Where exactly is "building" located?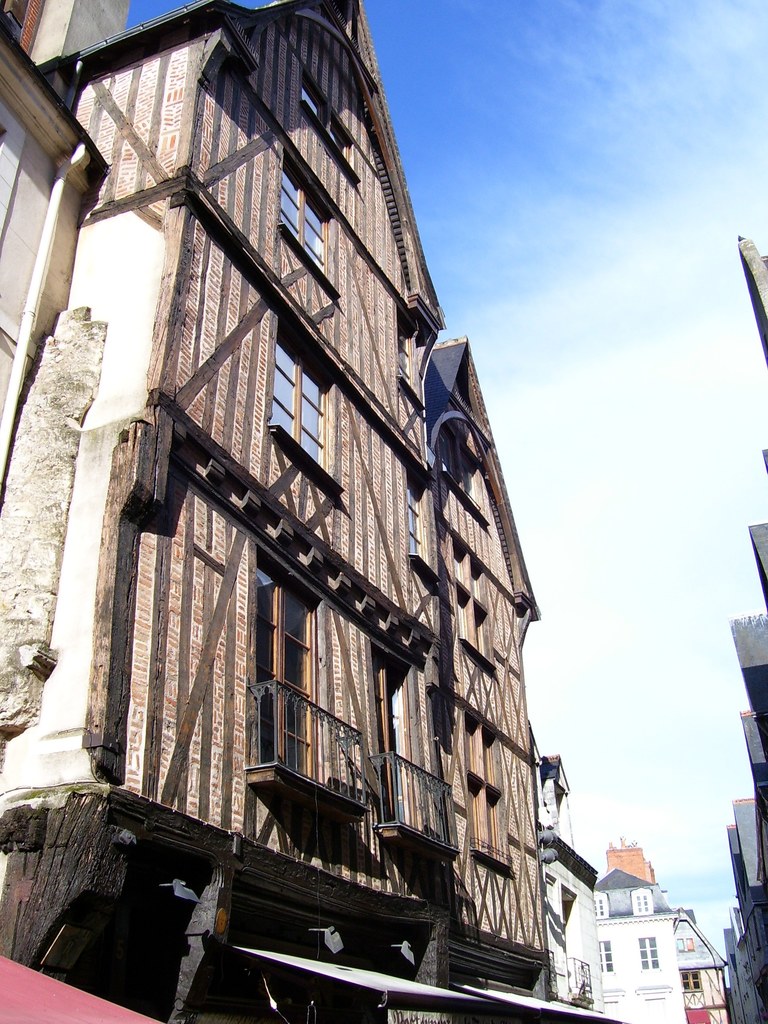
Its bounding box is [x1=535, y1=752, x2=604, y2=1023].
